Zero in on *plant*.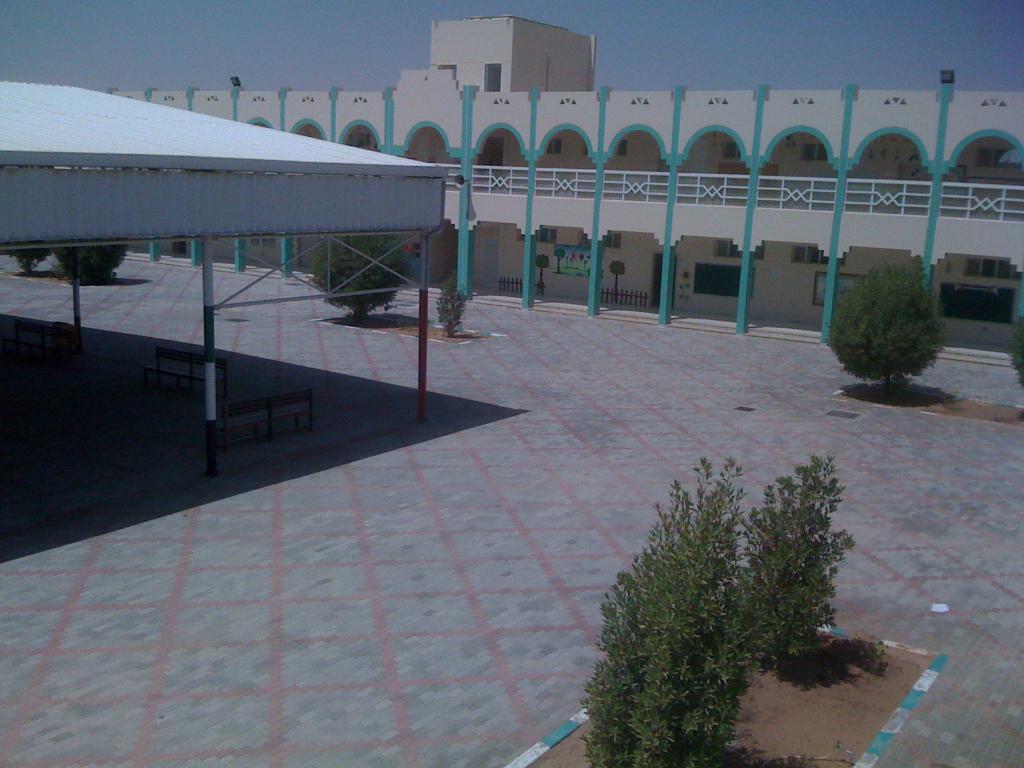
Zeroed in: BBox(1007, 308, 1023, 390).
